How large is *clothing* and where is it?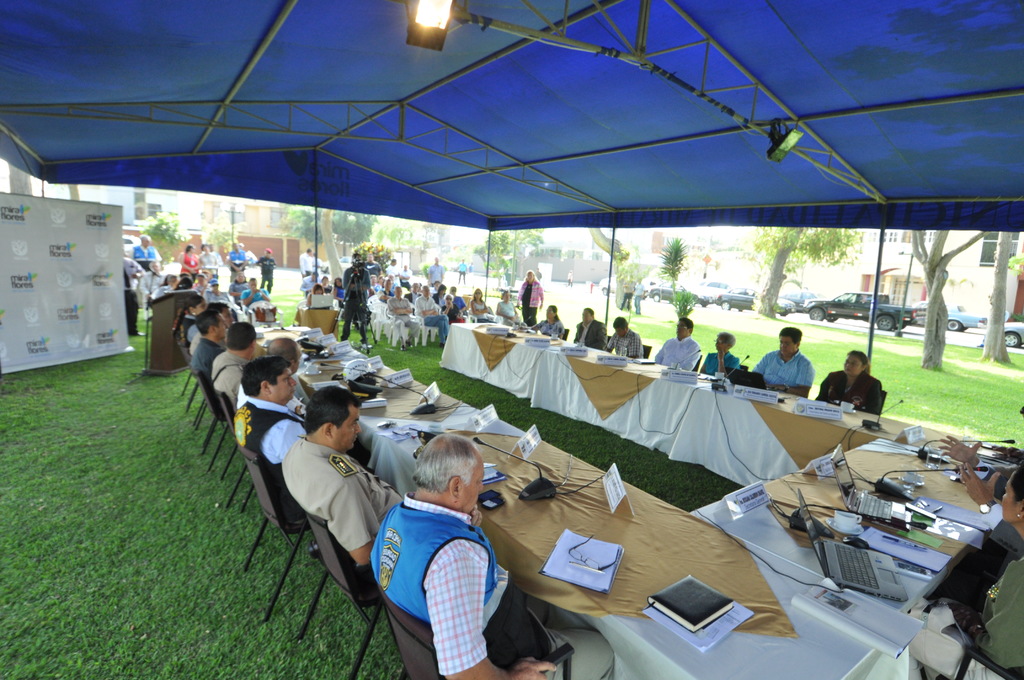
Bounding box: region(180, 252, 200, 279).
